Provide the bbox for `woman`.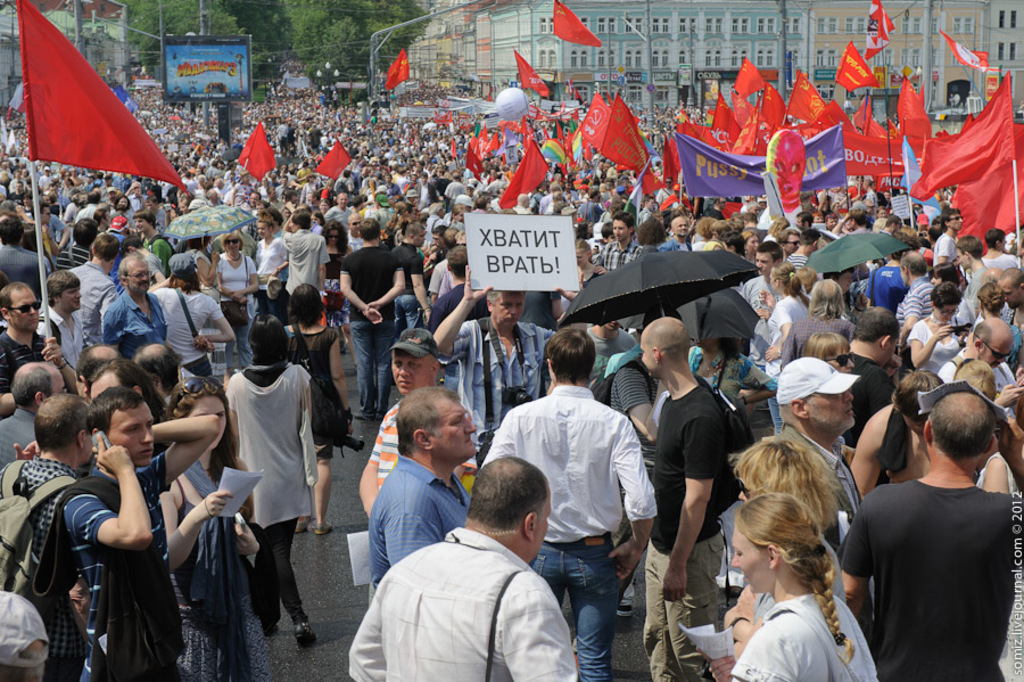
<box>220,230,263,372</box>.
